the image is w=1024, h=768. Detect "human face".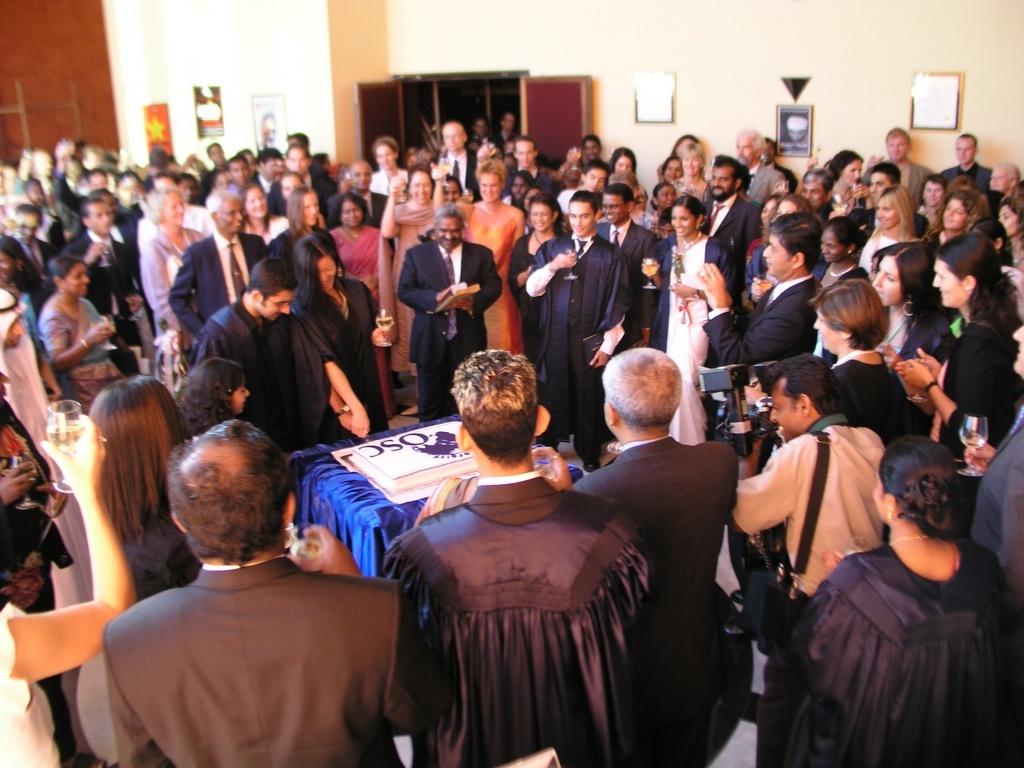
Detection: (877,200,896,226).
